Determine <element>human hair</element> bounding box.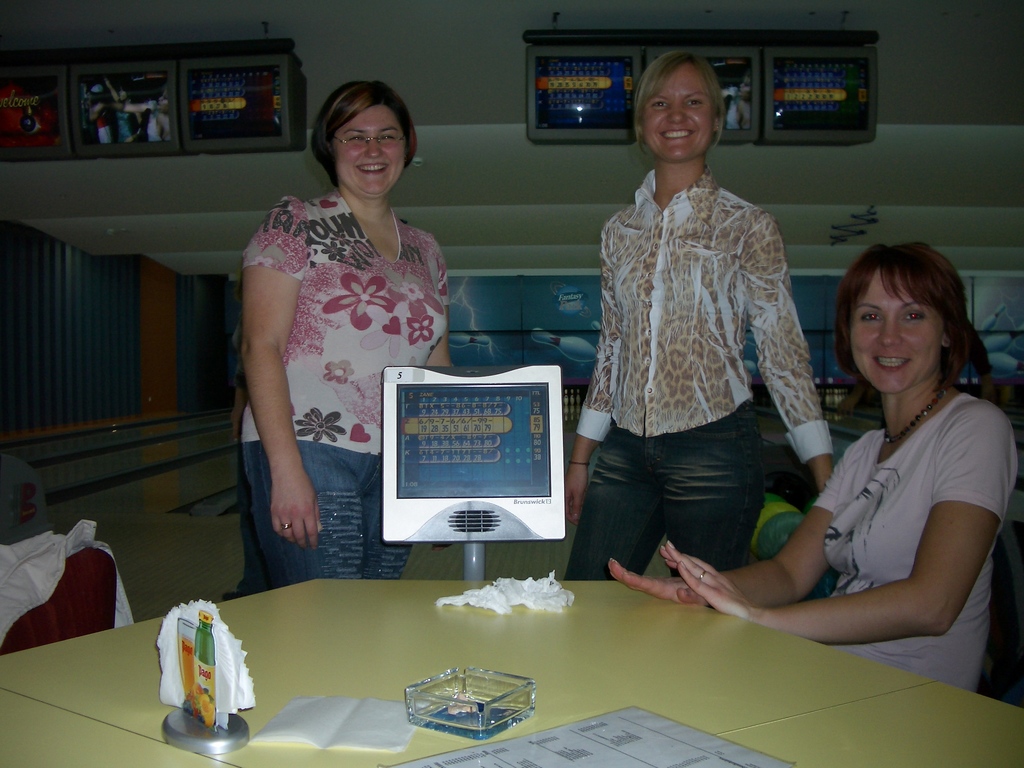
Determined: bbox=(630, 50, 721, 152).
